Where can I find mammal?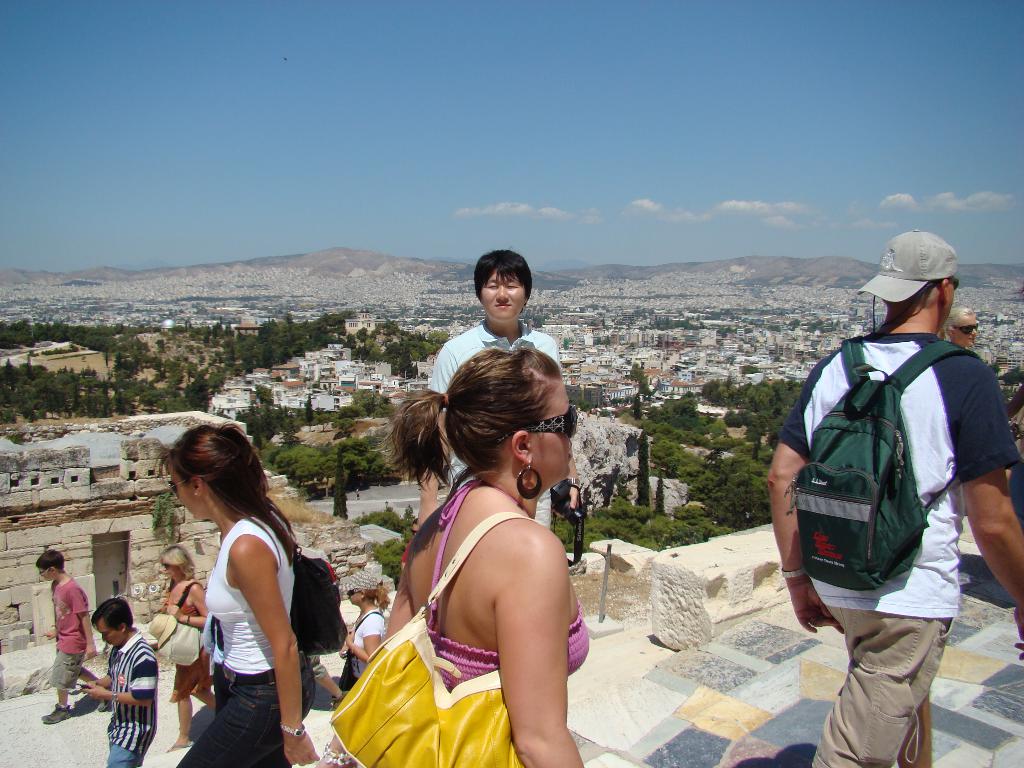
You can find it at bbox(81, 596, 157, 767).
